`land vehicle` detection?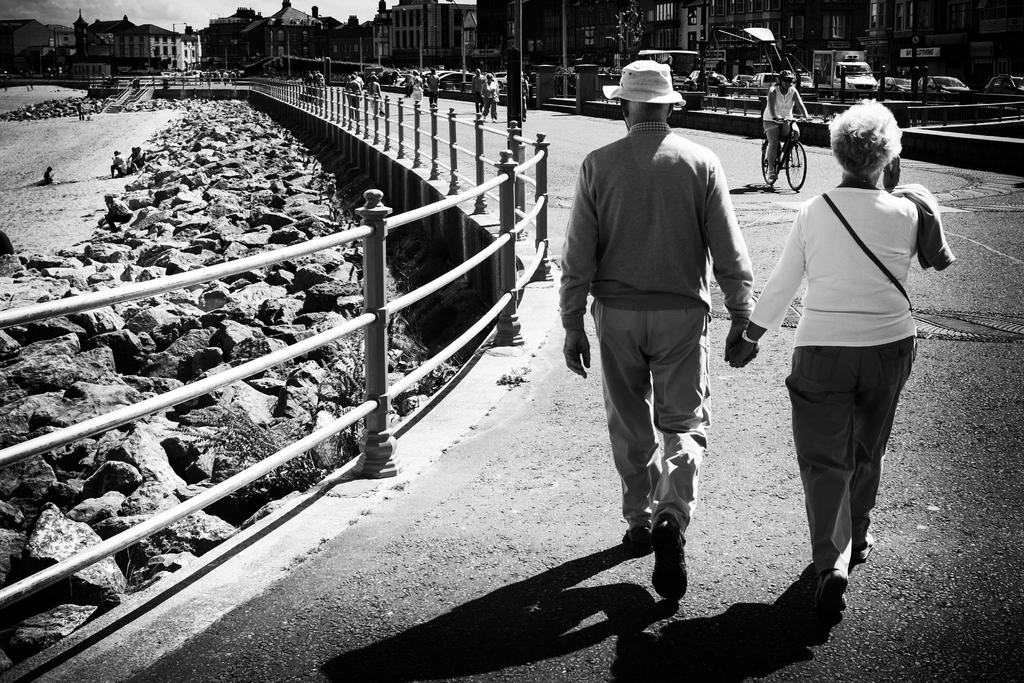
bbox=[802, 78, 815, 89]
